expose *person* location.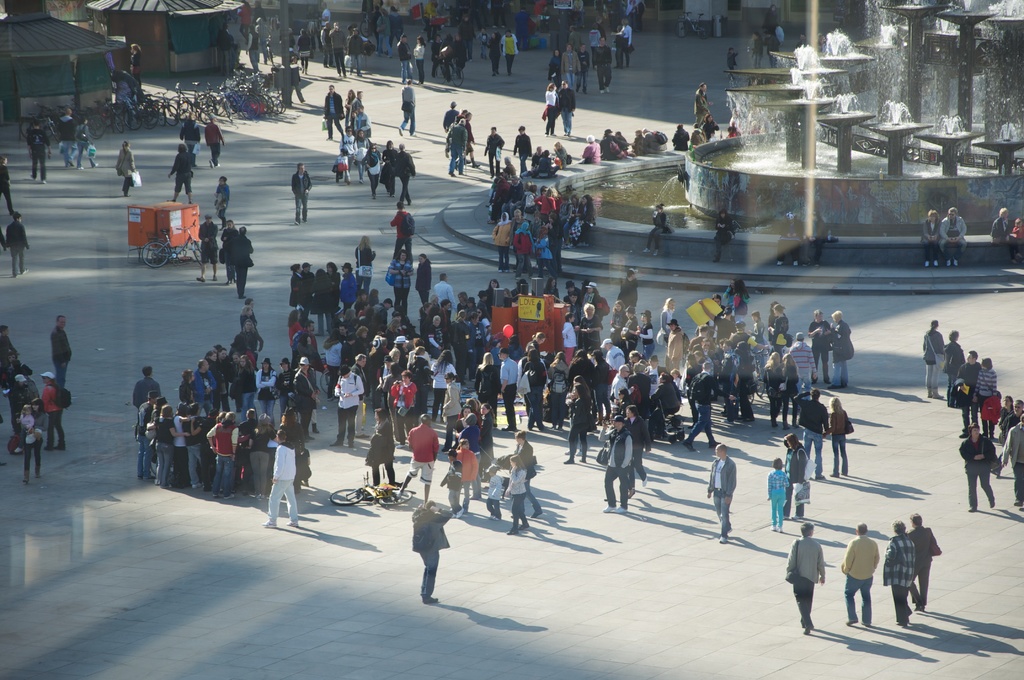
Exposed at left=758, top=352, right=783, bottom=426.
